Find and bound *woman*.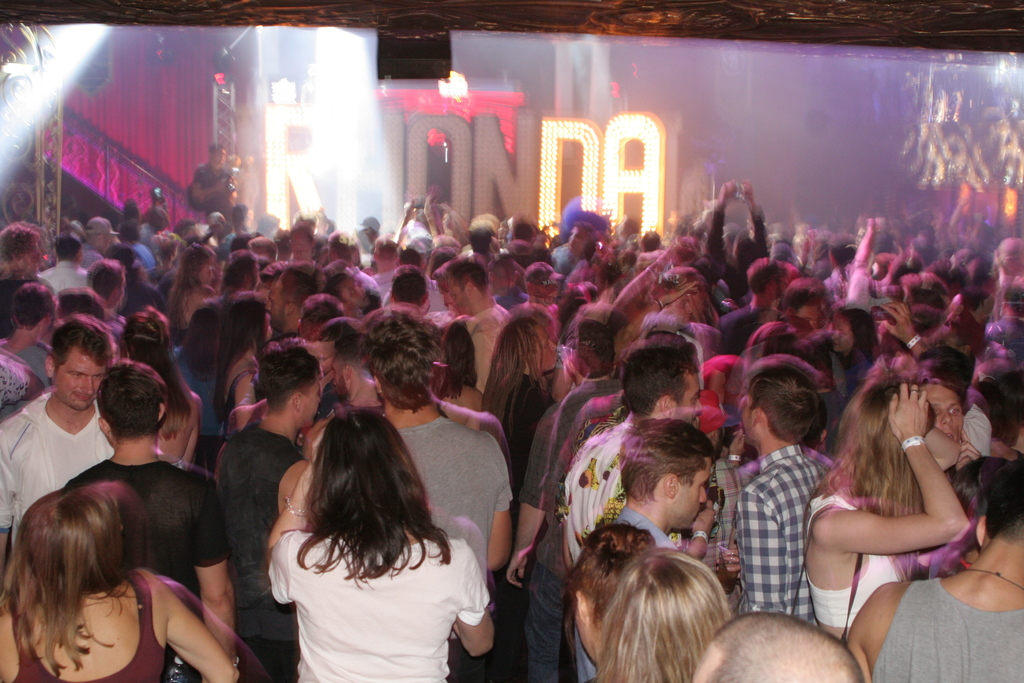
Bound: select_region(268, 397, 500, 682).
